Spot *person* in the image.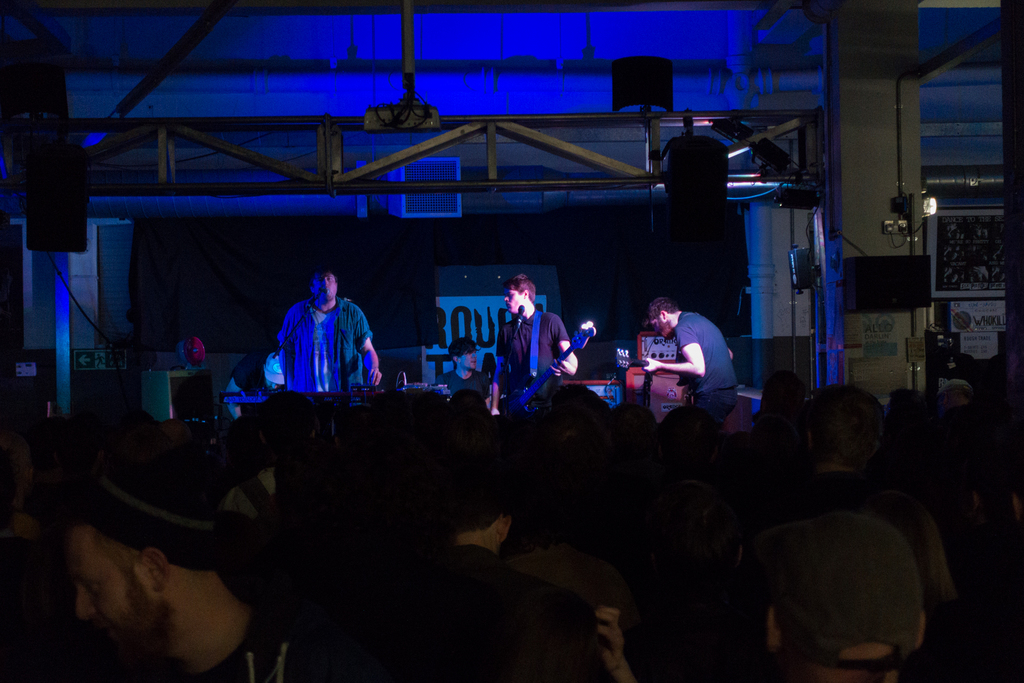
*person* found at (66,411,296,682).
